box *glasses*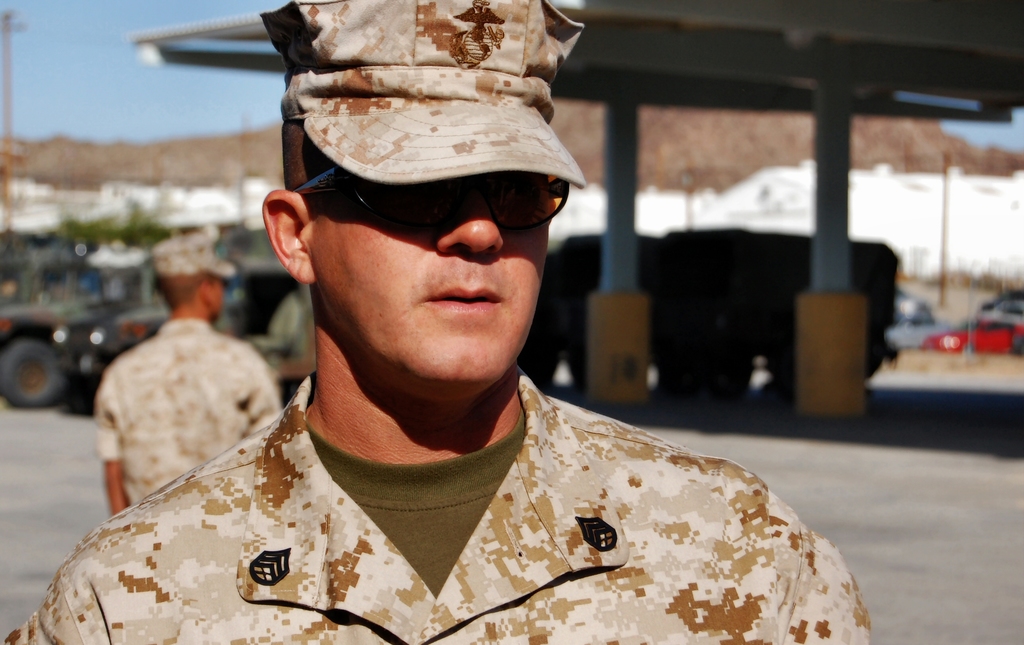
crop(326, 183, 564, 252)
